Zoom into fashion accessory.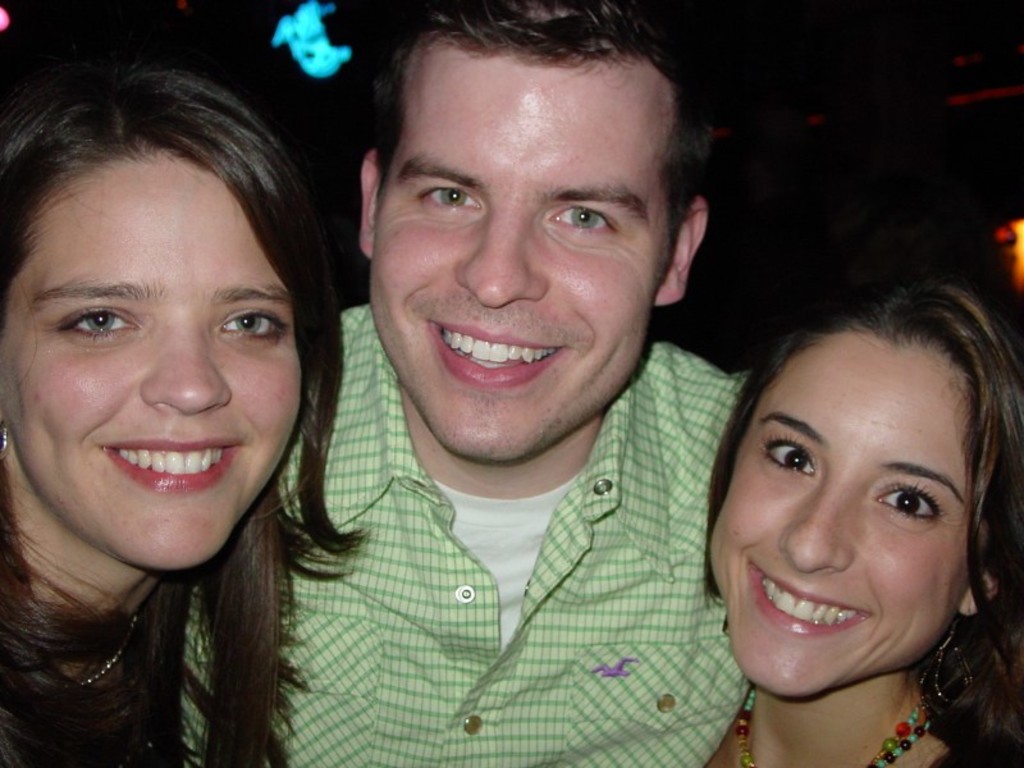
Zoom target: left=923, top=613, right=979, bottom=710.
